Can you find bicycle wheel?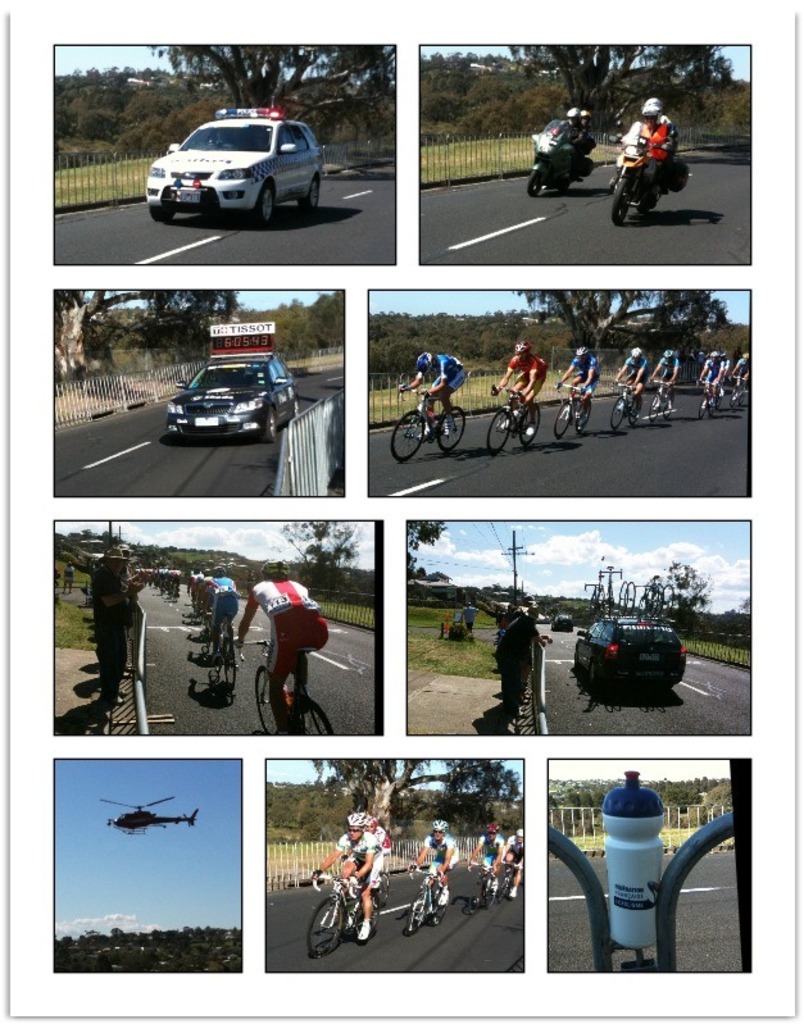
Yes, bounding box: region(428, 880, 451, 924).
